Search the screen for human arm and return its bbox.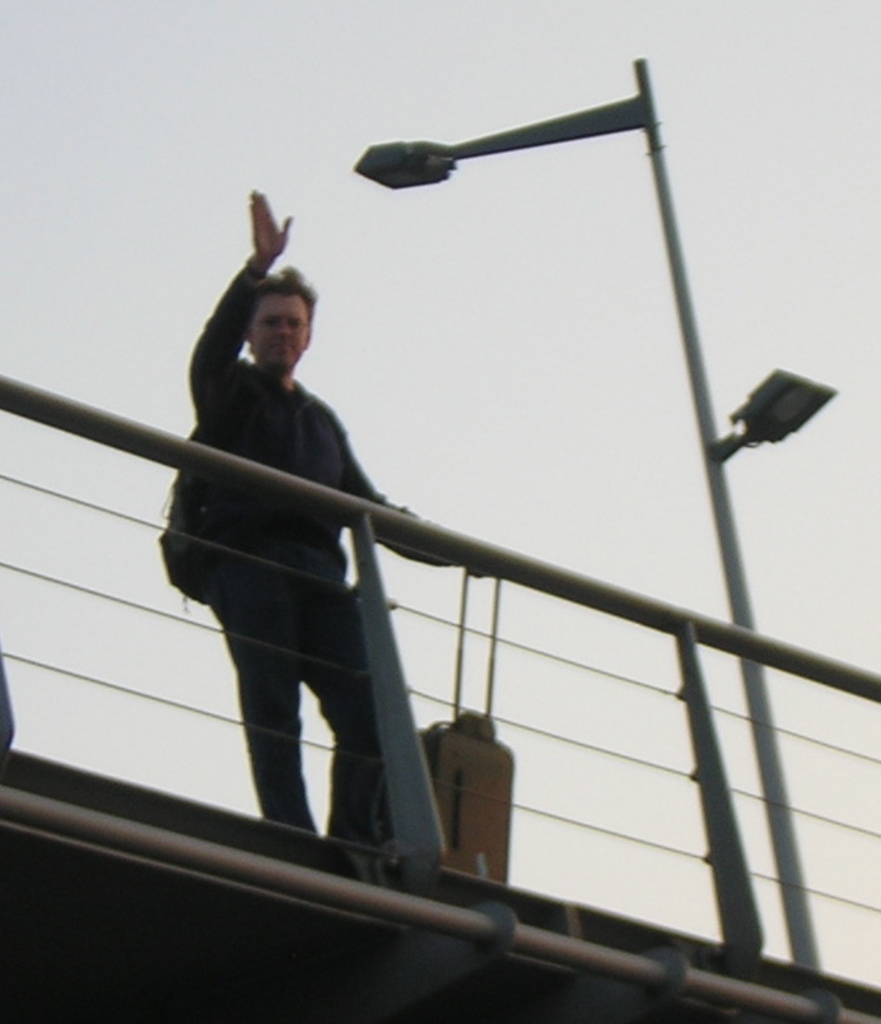
Found: 195,186,289,422.
